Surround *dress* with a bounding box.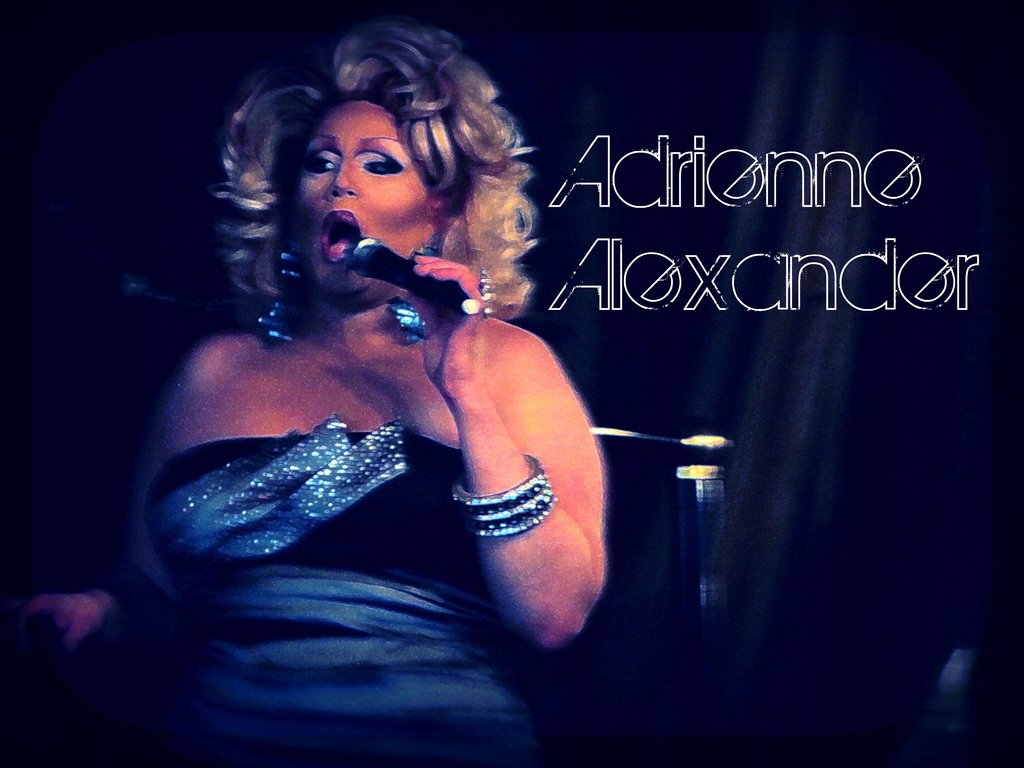
pyautogui.locateOnScreen(136, 420, 536, 762).
